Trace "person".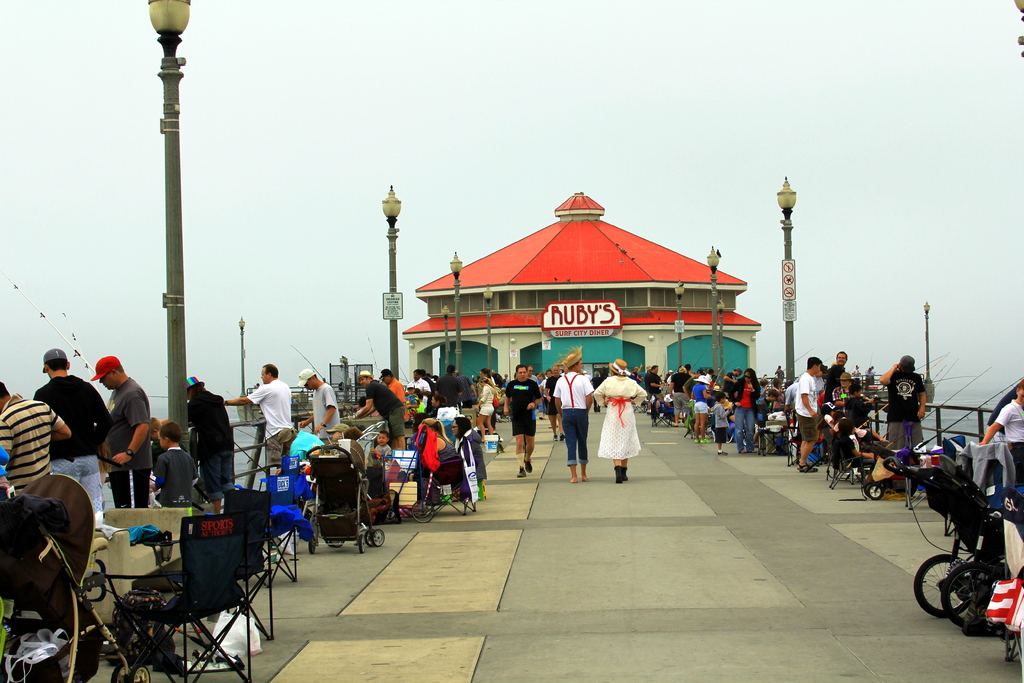
Traced to locate(597, 372, 649, 483).
